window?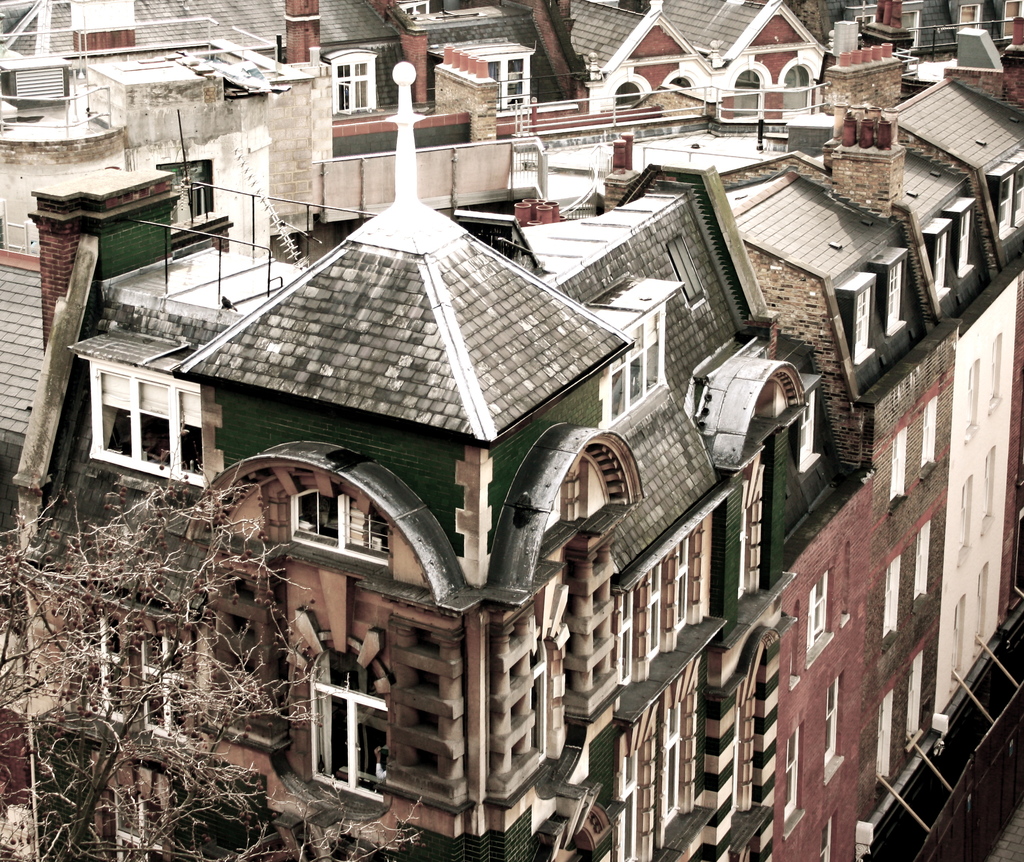
left=141, top=630, right=202, bottom=747
